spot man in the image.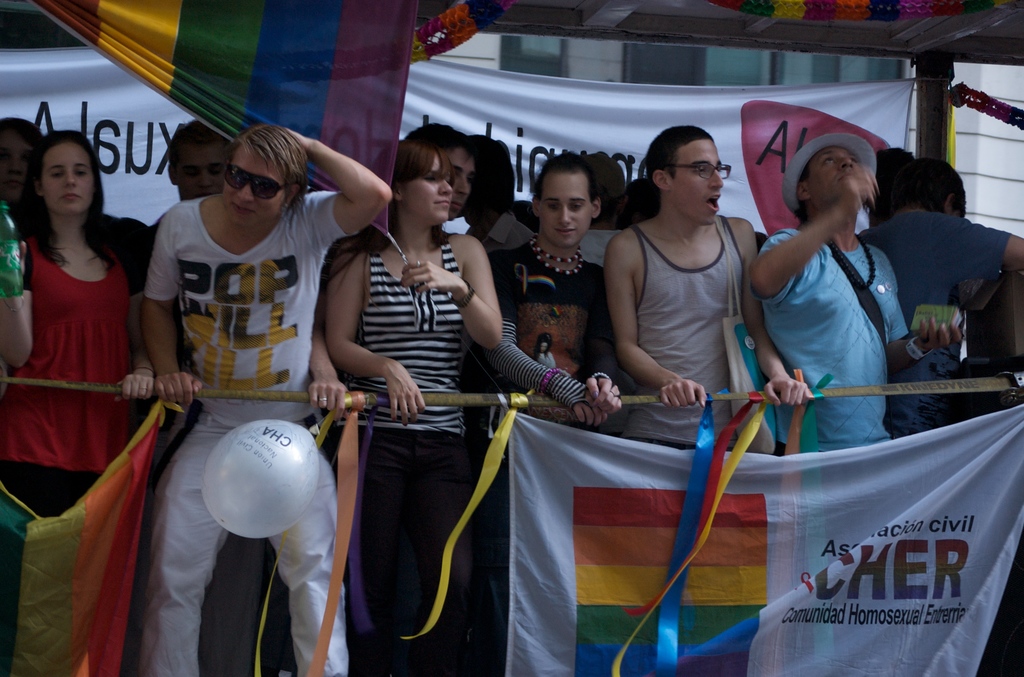
man found at (148,120,388,676).
